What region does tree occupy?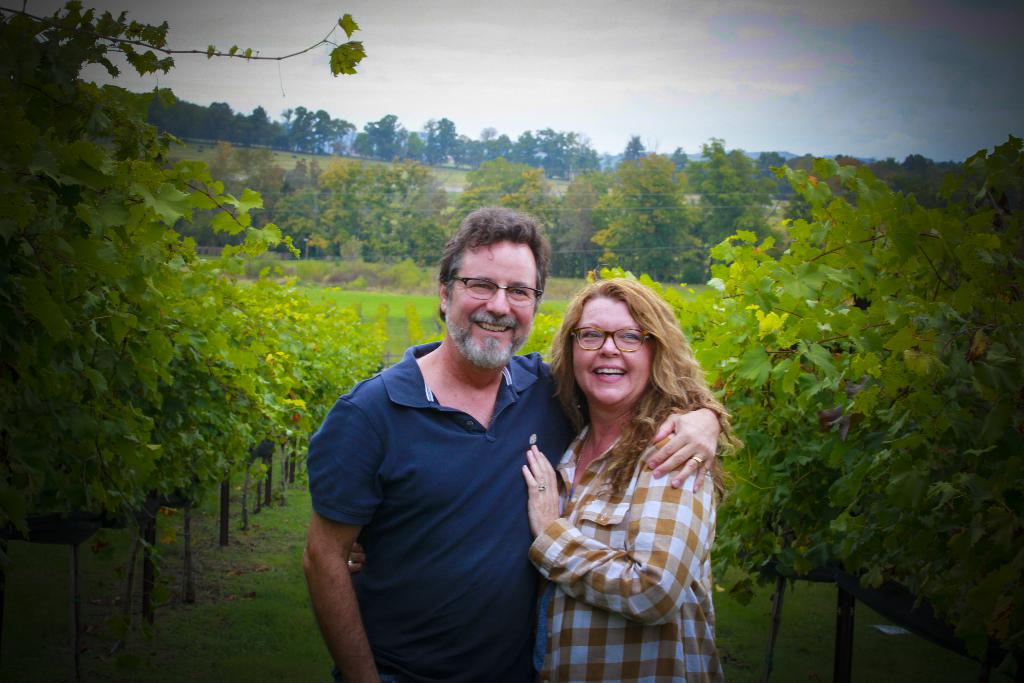
<bbox>438, 144, 555, 273</bbox>.
